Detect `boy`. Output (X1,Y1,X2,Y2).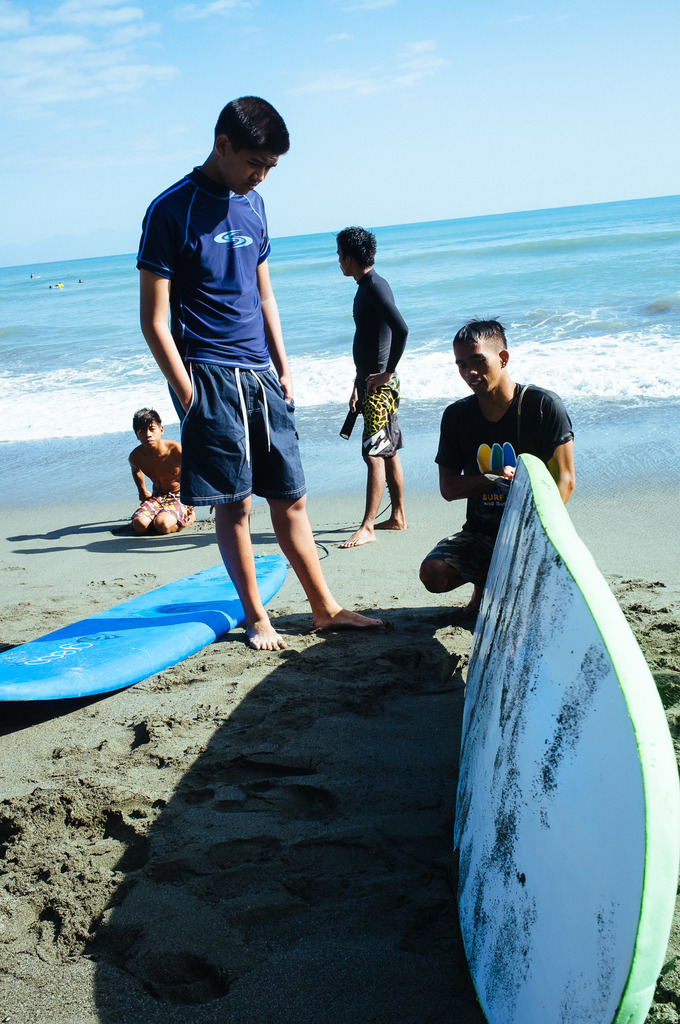
(334,209,417,538).
